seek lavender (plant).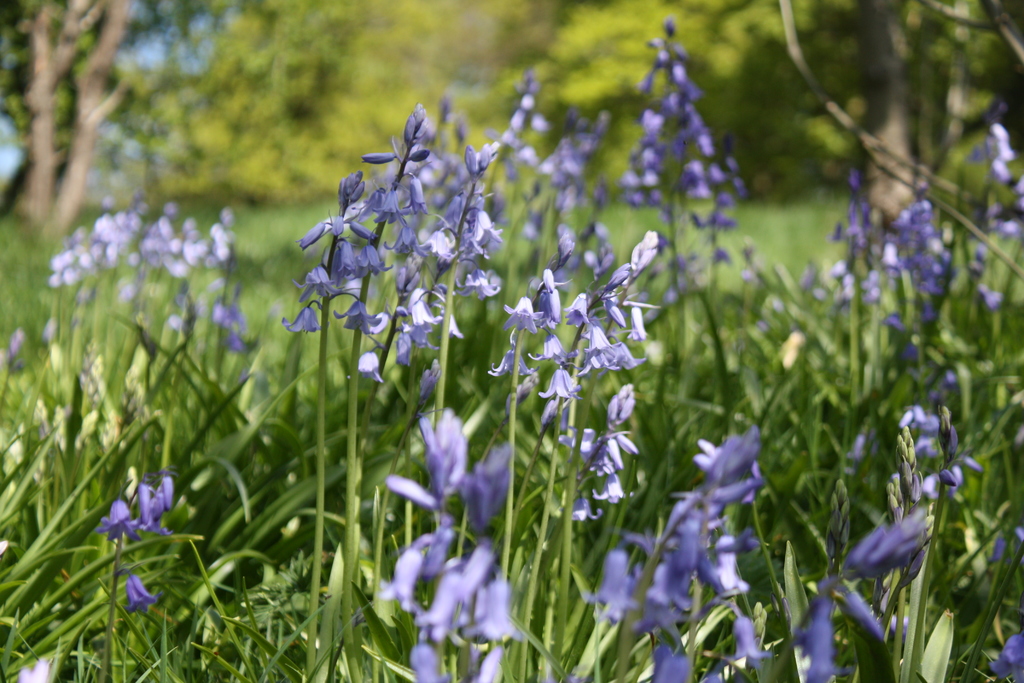
<region>851, 411, 982, 682</region>.
